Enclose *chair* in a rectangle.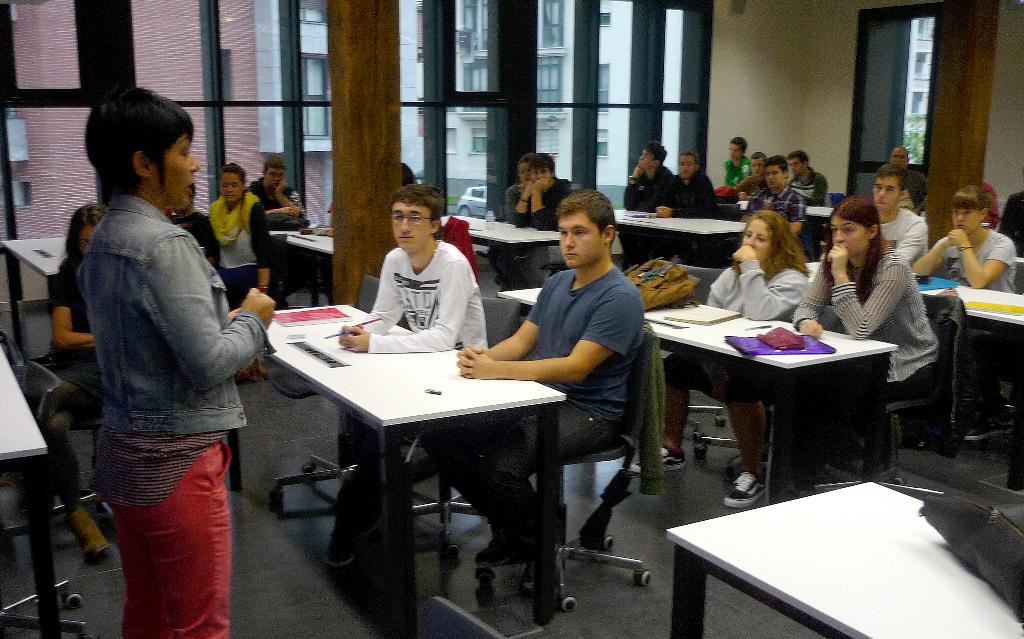
(444,295,648,623).
